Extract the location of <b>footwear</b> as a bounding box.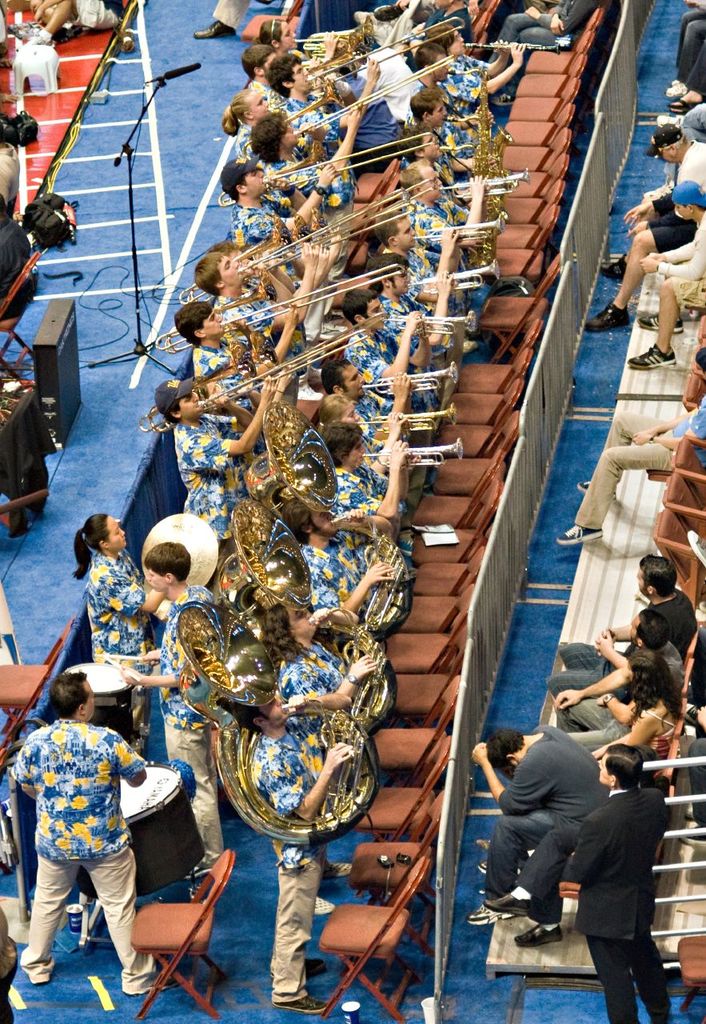
274 991 328 1014.
